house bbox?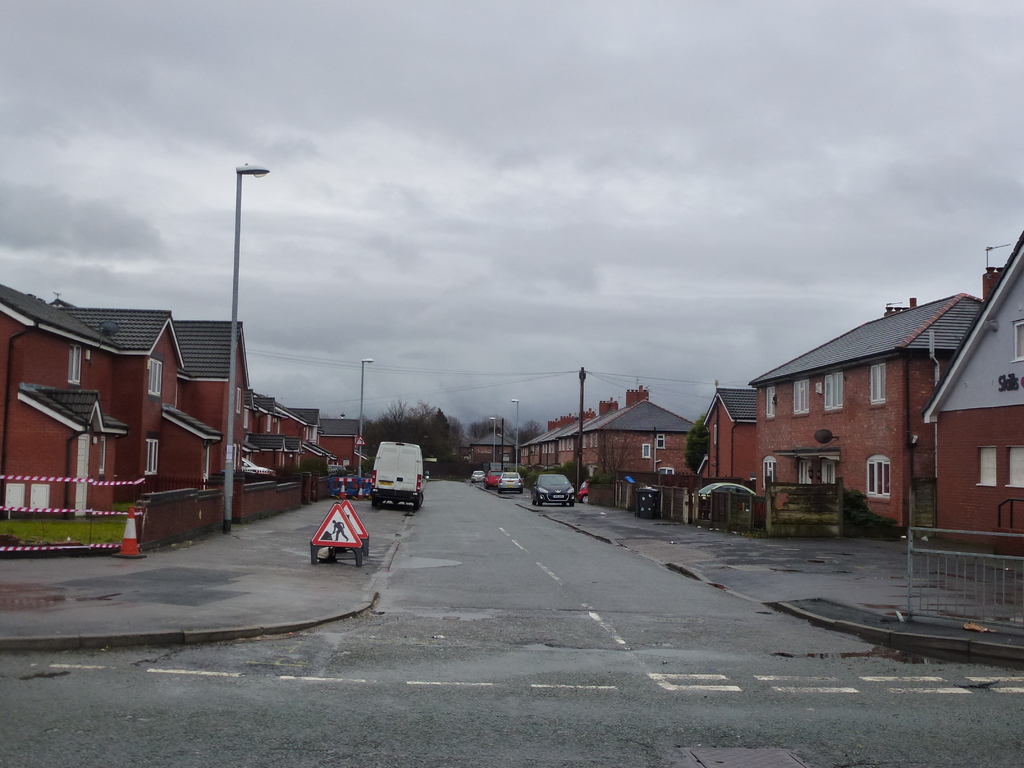
bbox=[520, 386, 694, 495]
